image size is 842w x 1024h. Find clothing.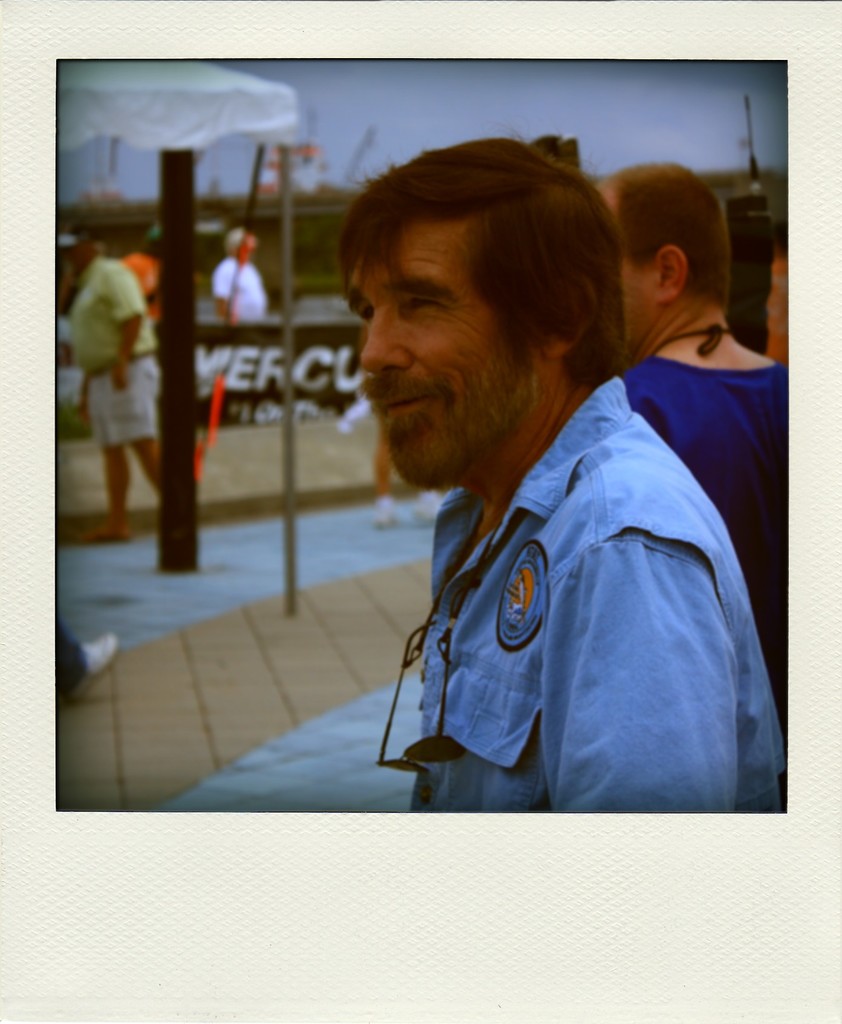
622:323:788:747.
